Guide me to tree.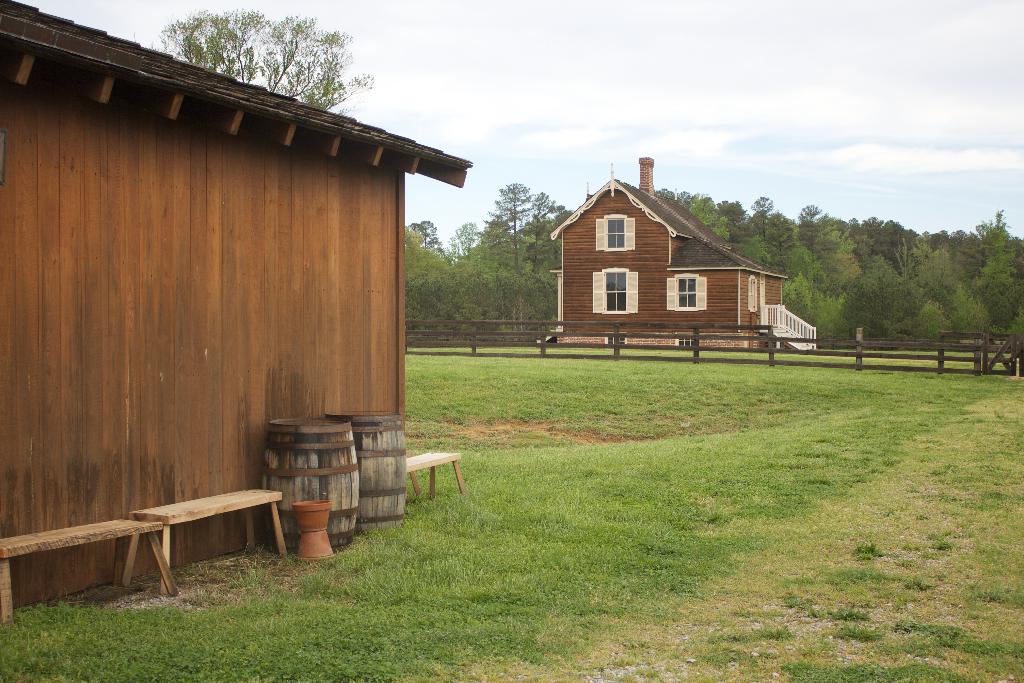
Guidance: <box>136,10,380,124</box>.
